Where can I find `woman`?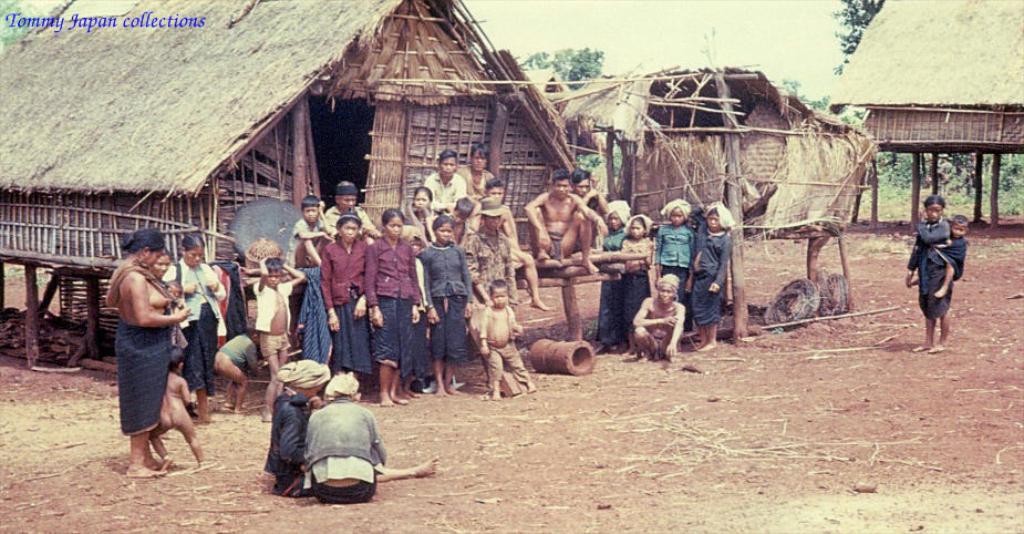
You can find it at [684, 203, 733, 352].
